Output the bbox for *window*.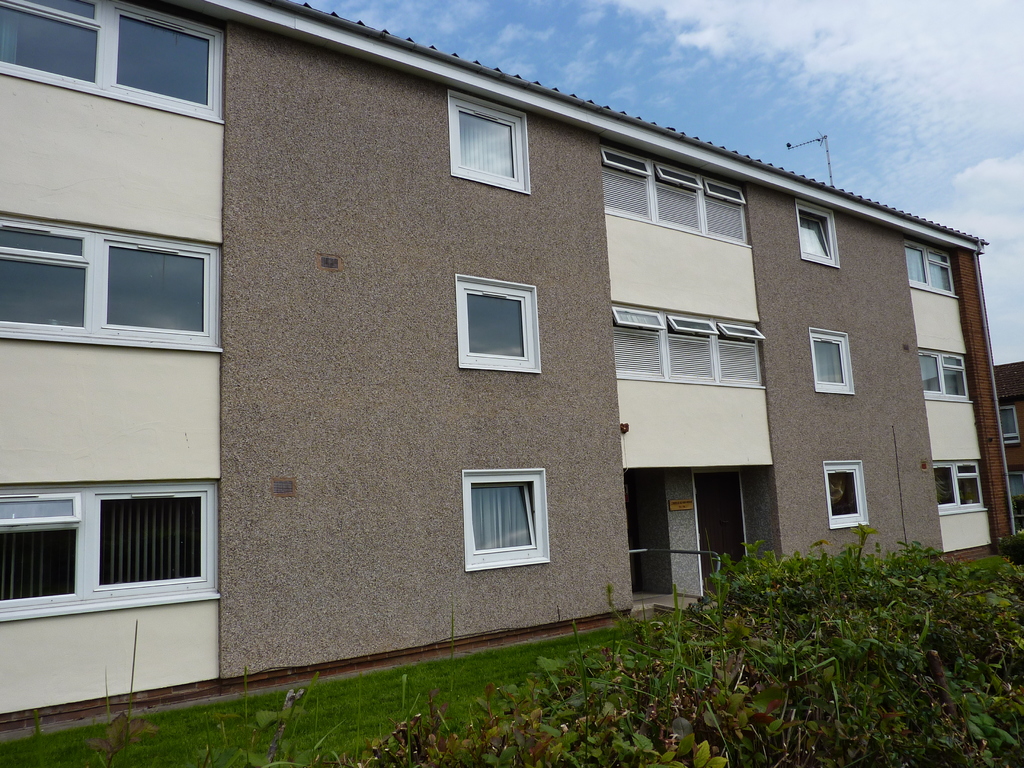
[left=810, top=333, right=860, bottom=389].
